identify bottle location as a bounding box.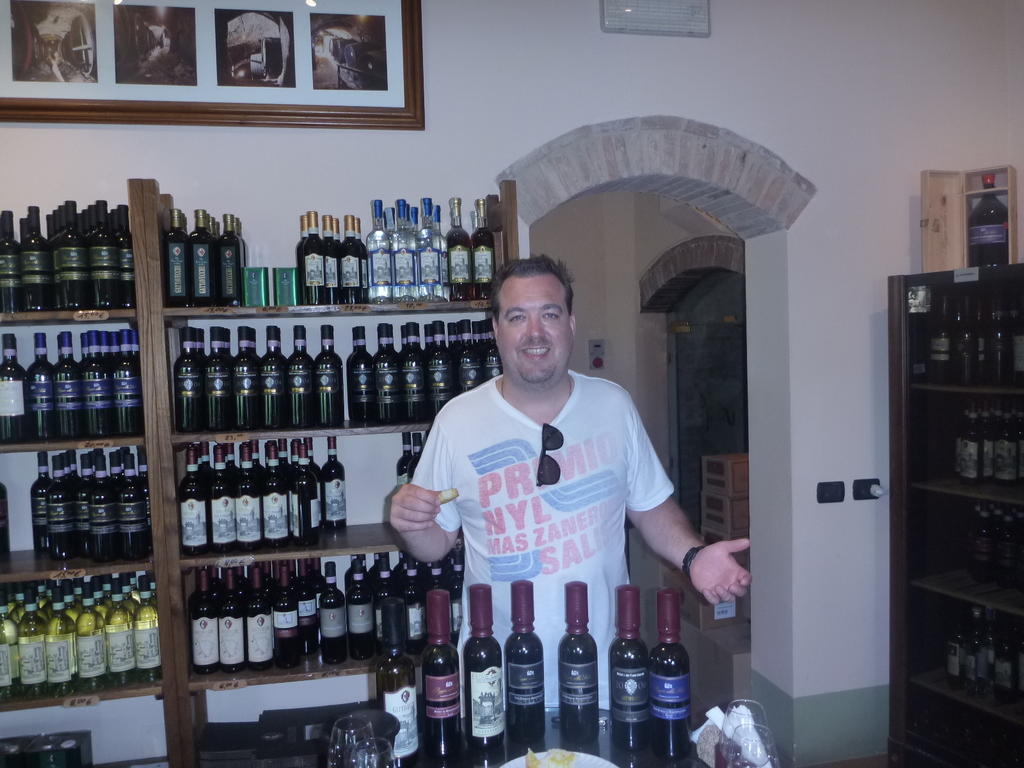
366 199 392 303.
